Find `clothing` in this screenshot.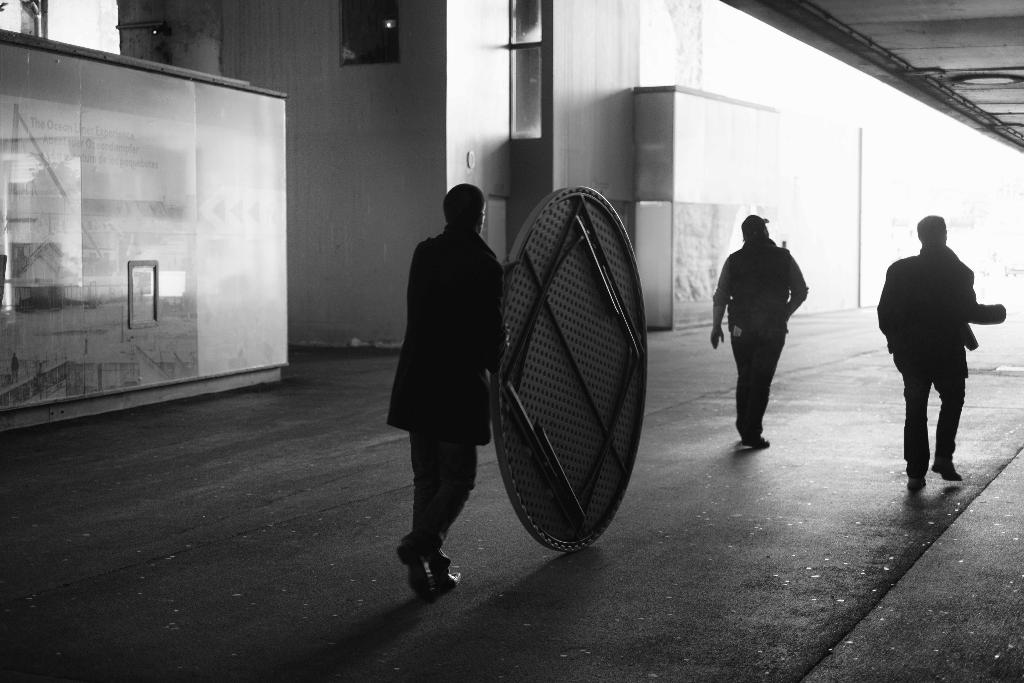
The bounding box for `clothing` is rect(869, 252, 977, 493).
